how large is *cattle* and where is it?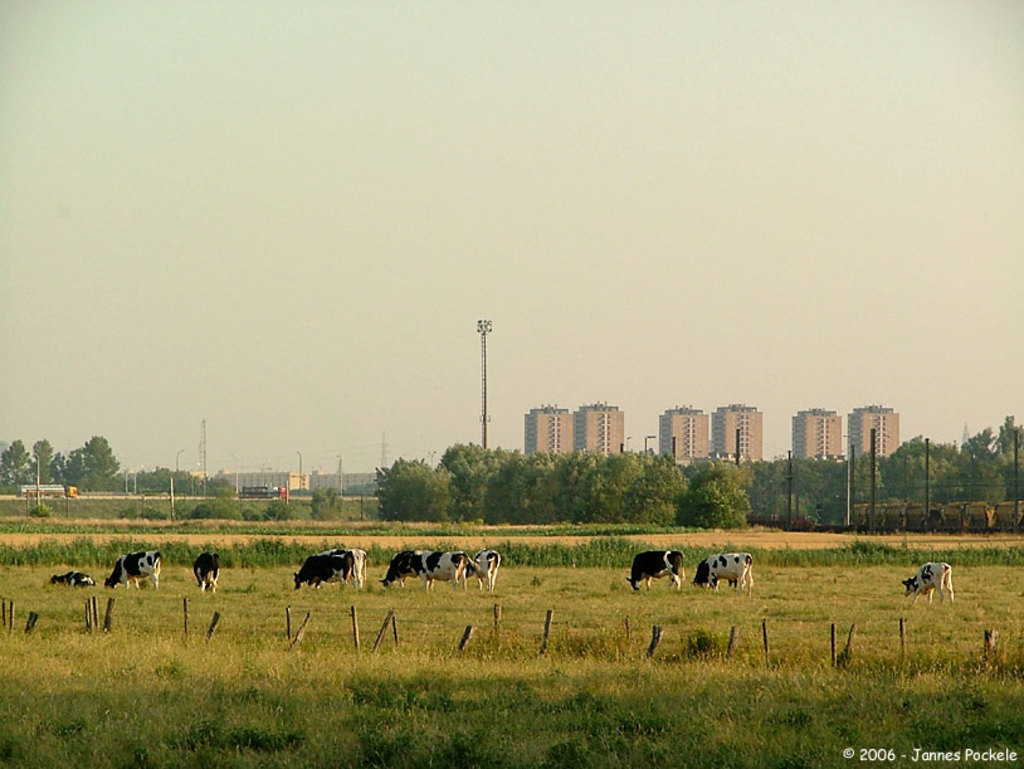
Bounding box: detection(902, 564, 956, 607).
